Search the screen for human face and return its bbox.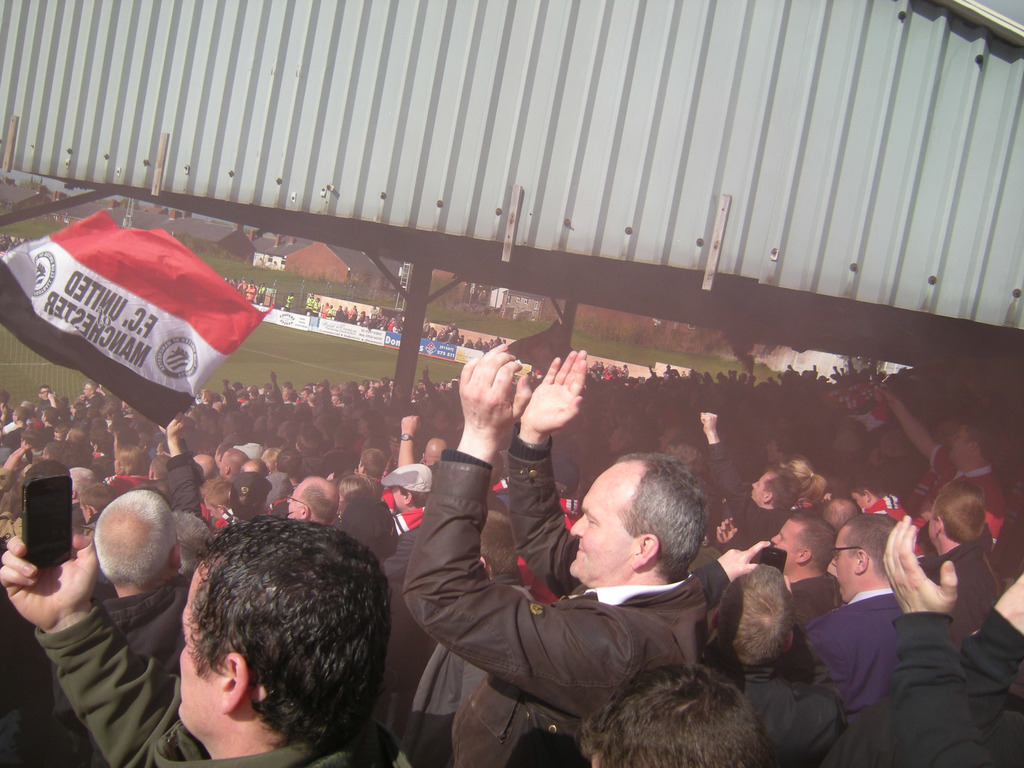
Found: bbox=(569, 463, 637, 579).
